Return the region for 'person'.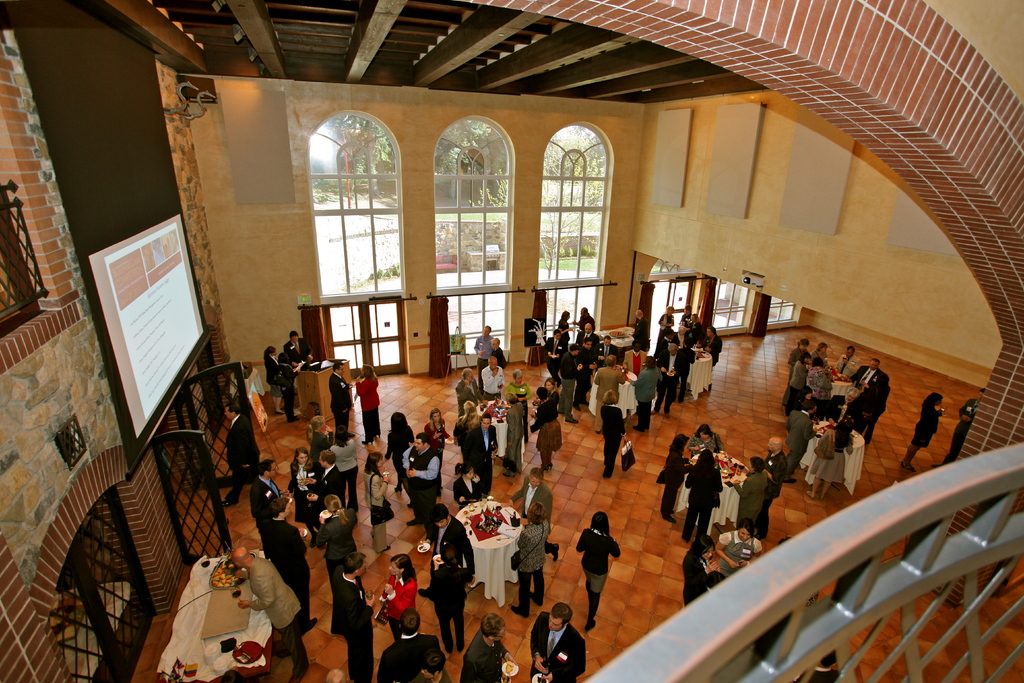
<bbox>499, 388, 526, 475</bbox>.
